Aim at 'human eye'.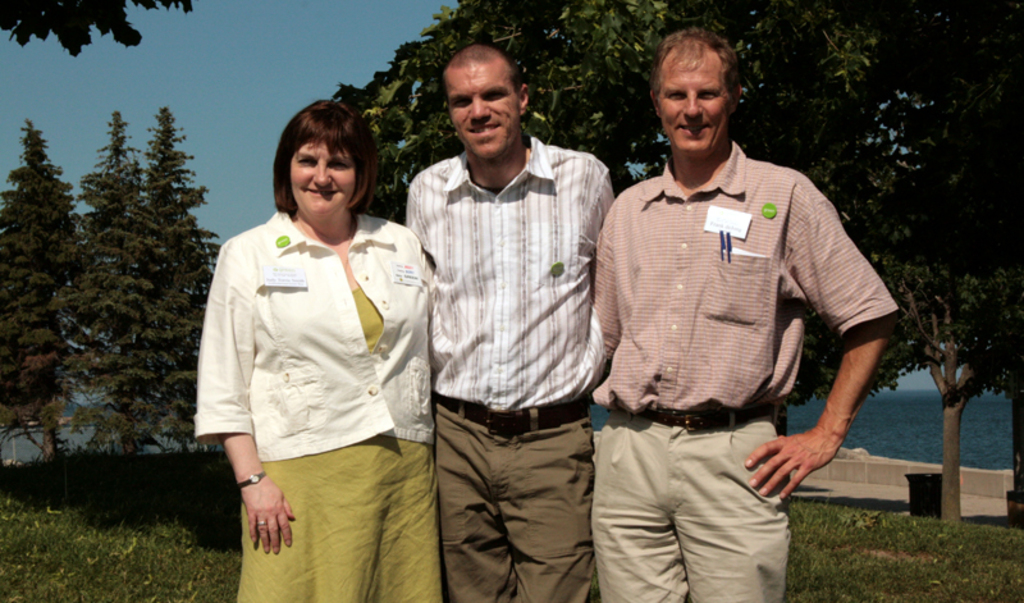
Aimed at Rect(695, 91, 718, 101).
